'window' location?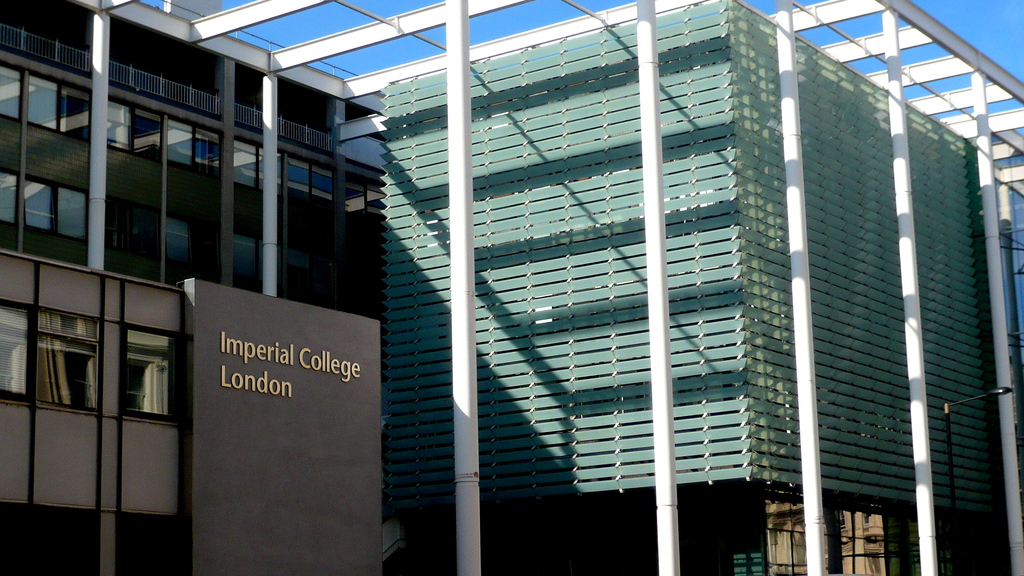
(105, 97, 134, 149)
